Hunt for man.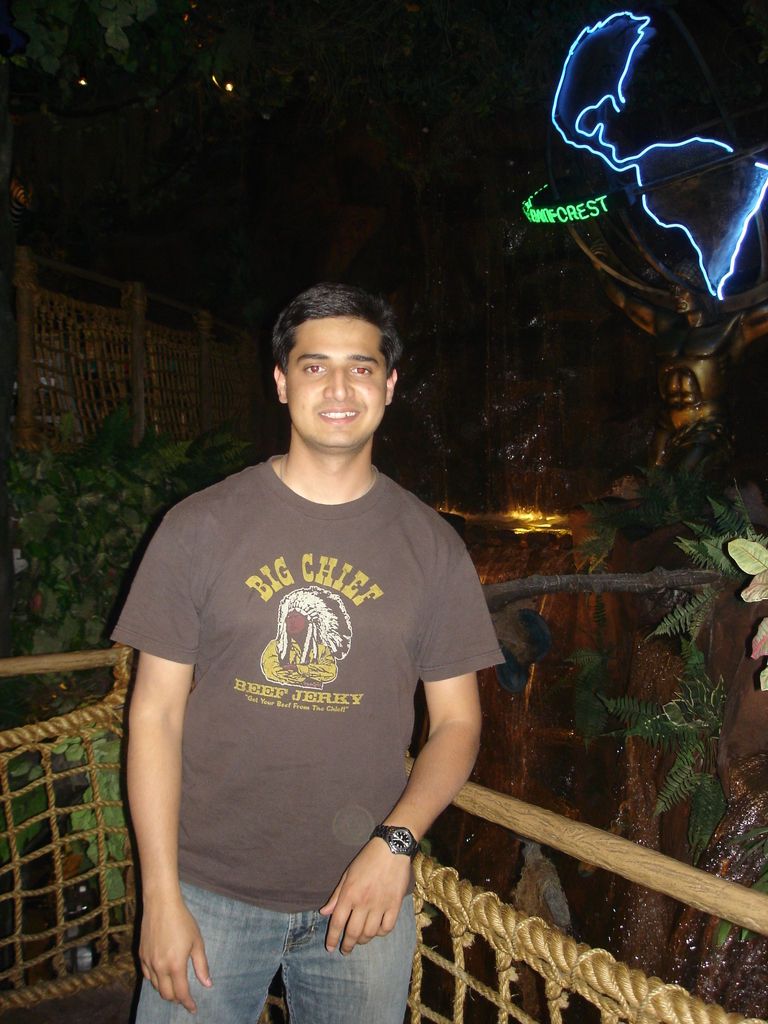
Hunted down at l=91, t=250, r=521, b=1023.
